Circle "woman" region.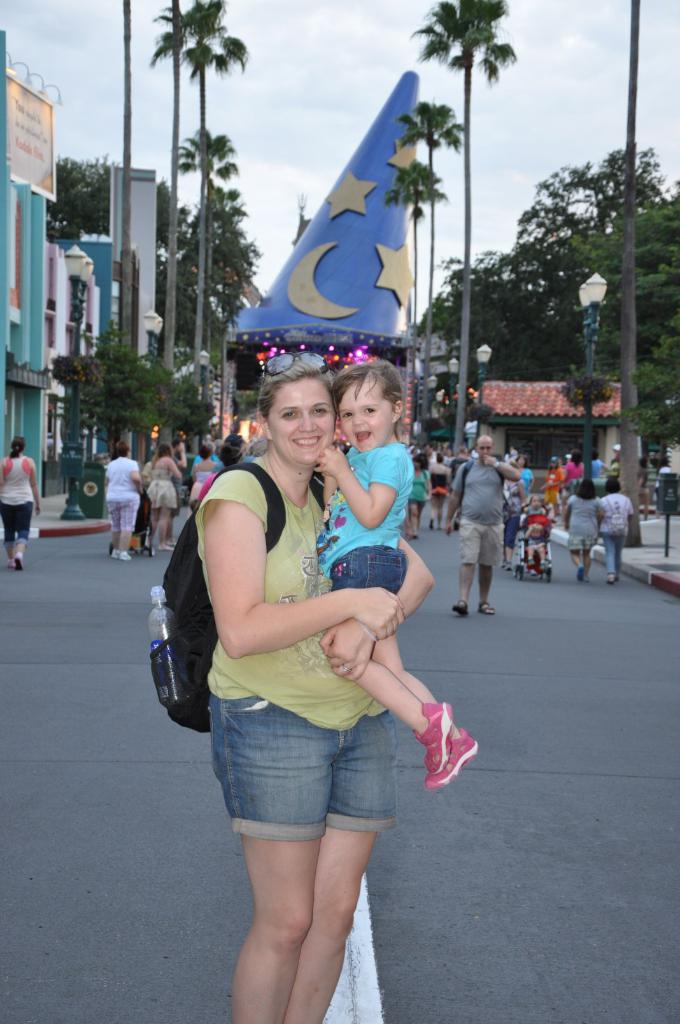
Region: bbox=[103, 445, 140, 563].
